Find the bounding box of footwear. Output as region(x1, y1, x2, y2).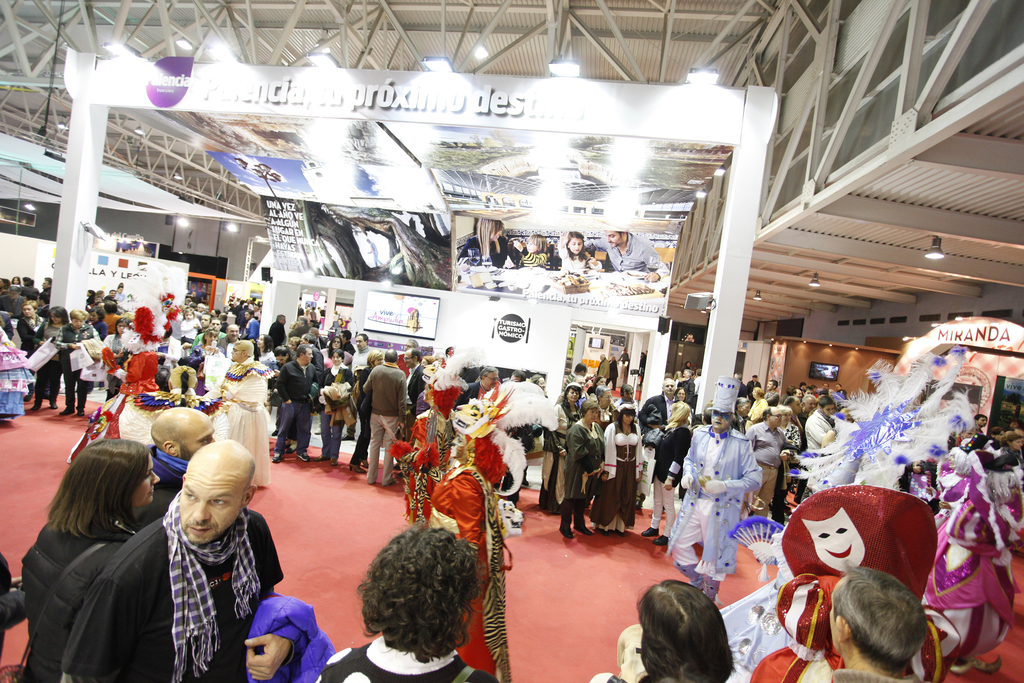
region(578, 525, 592, 534).
